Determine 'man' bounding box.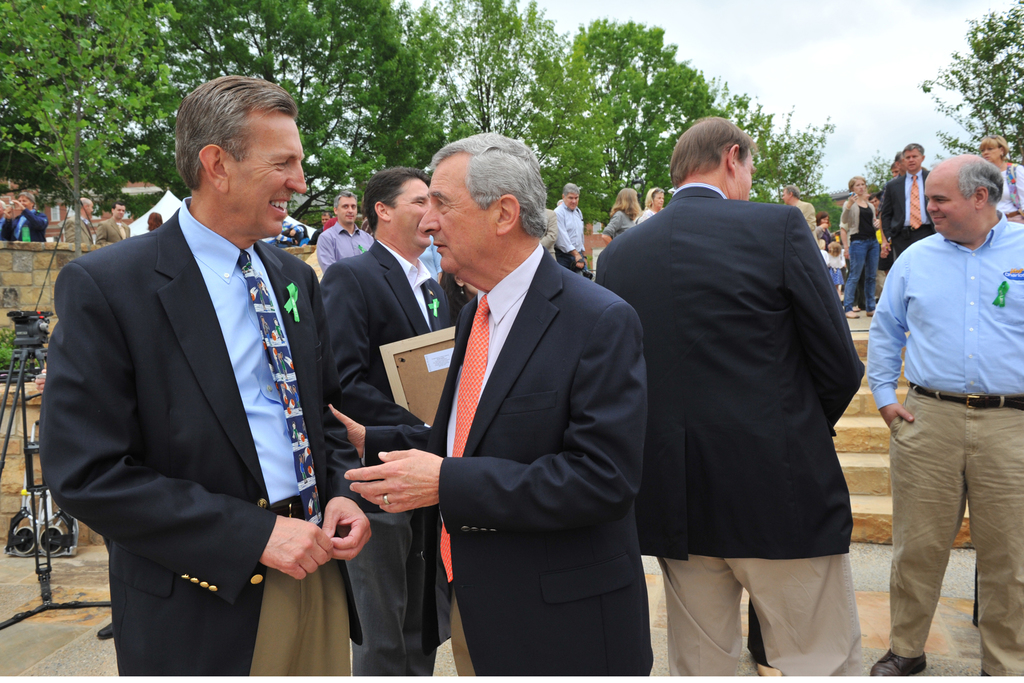
Determined: 593:111:867:682.
